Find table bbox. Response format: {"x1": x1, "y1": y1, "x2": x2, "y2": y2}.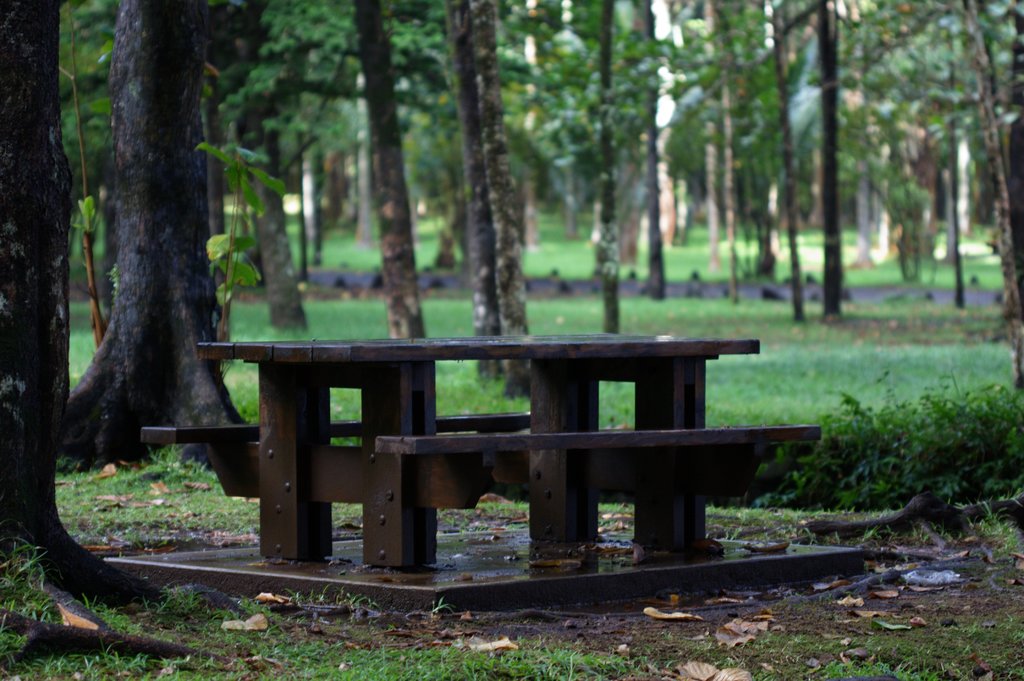
{"x1": 194, "y1": 324, "x2": 771, "y2": 571}.
